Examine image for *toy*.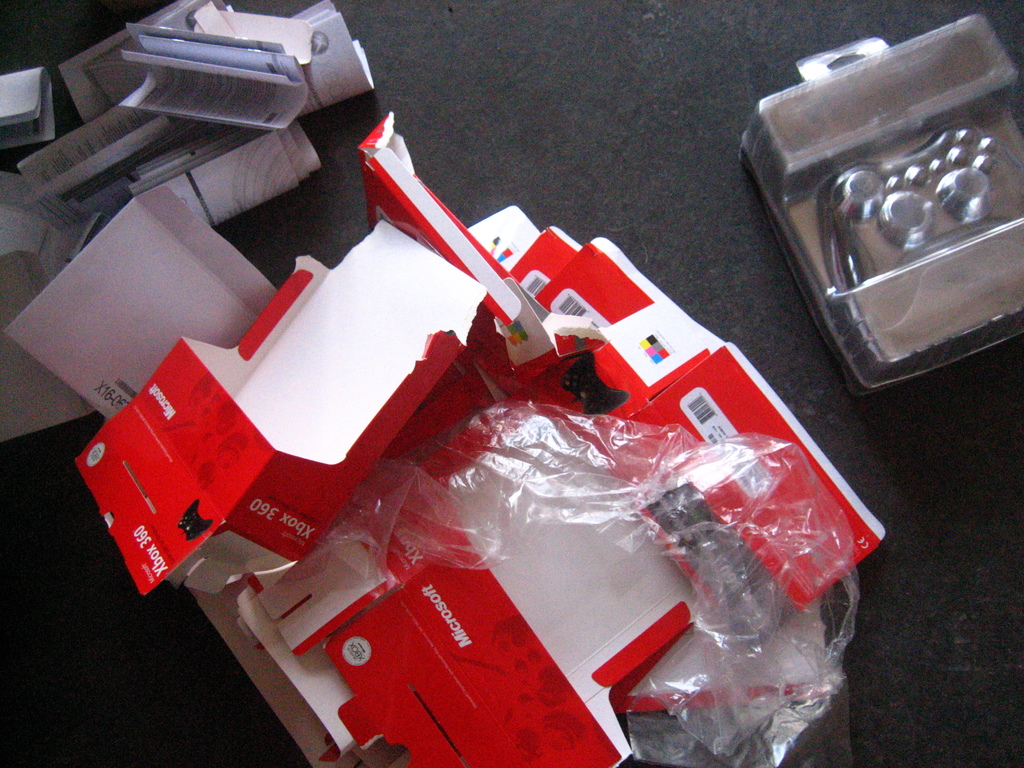
Examination result: 728, 21, 1023, 419.
